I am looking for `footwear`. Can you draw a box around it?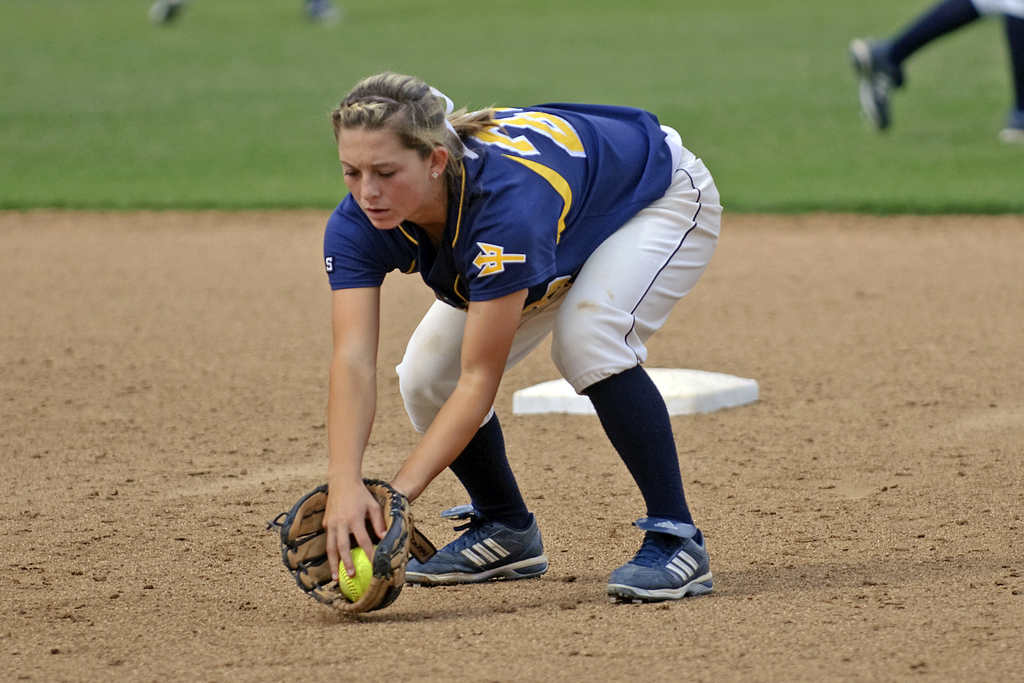
Sure, the bounding box is crop(609, 523, 708, 604).
